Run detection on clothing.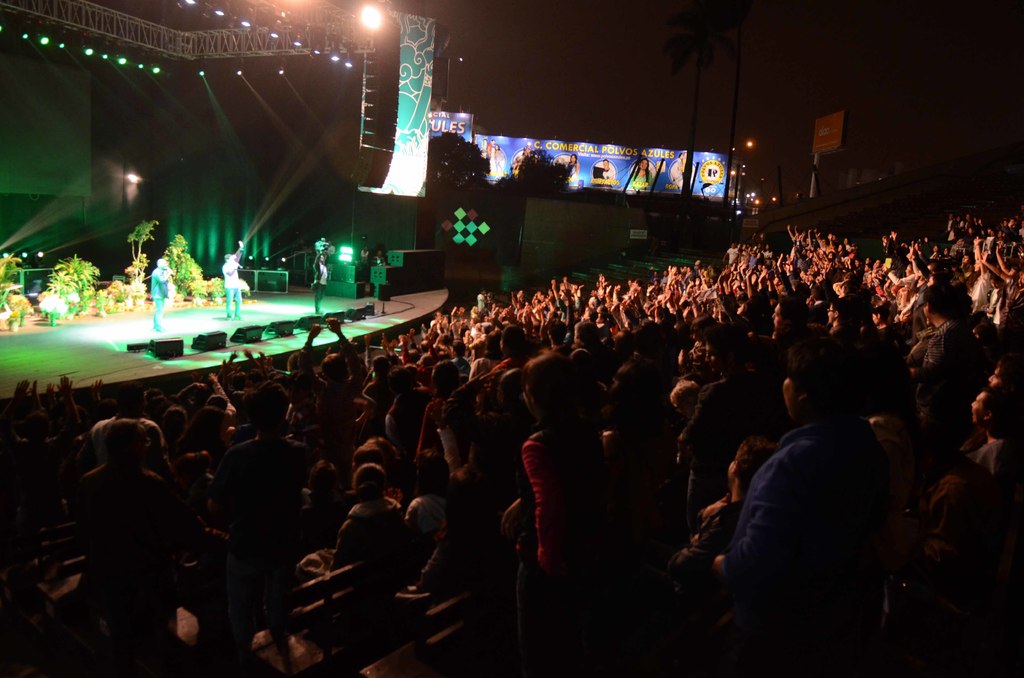
Result: (54, 416, 198, 634).
